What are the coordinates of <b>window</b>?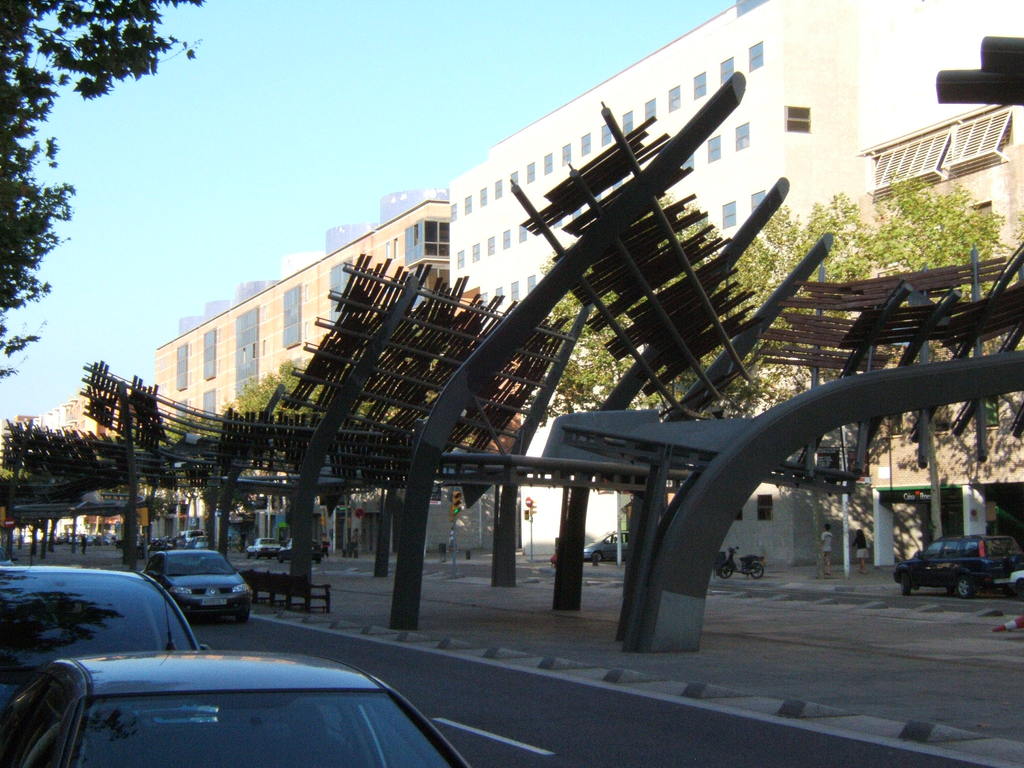
l=202, t=330, r=217, b=383.
